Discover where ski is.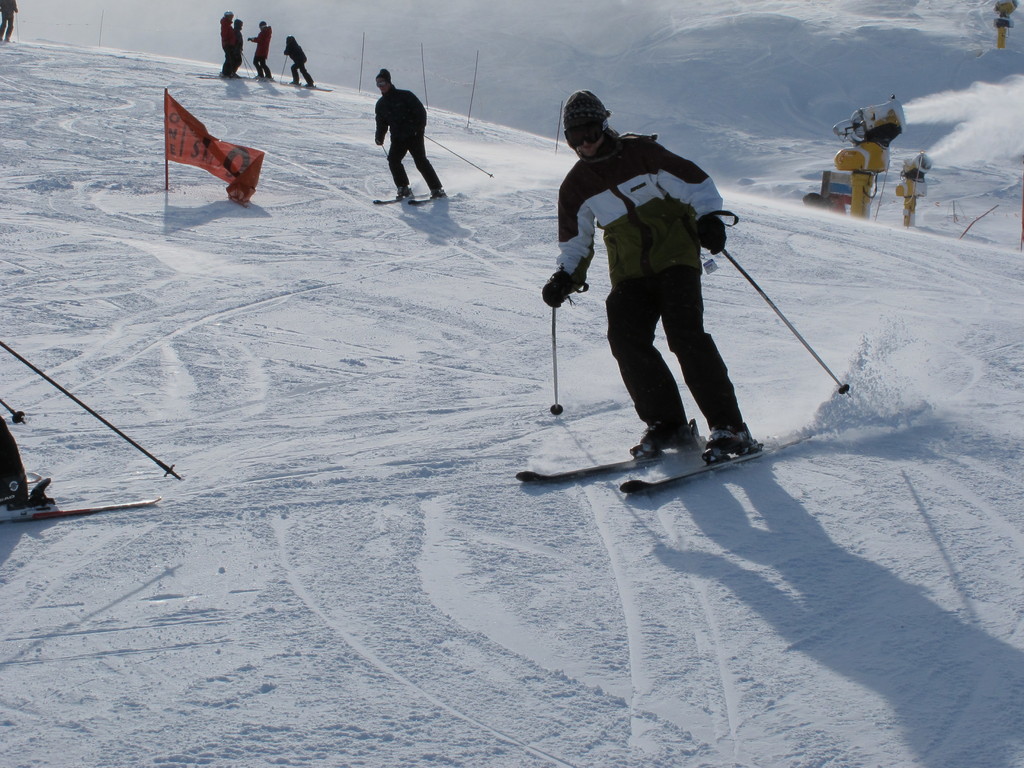
Discovered at x1=383, y1=187, x2=438, y2=207.
